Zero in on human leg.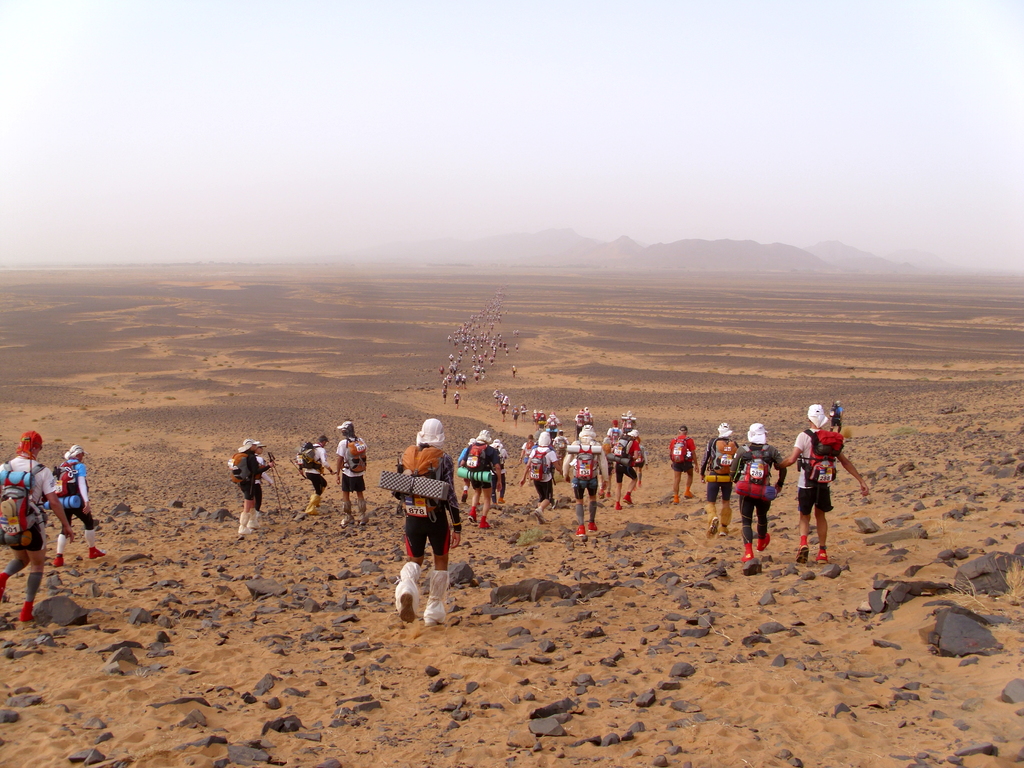
Zeroed in: {"left": 813, "top": 484, "right": 829, "bottom": 561}.
